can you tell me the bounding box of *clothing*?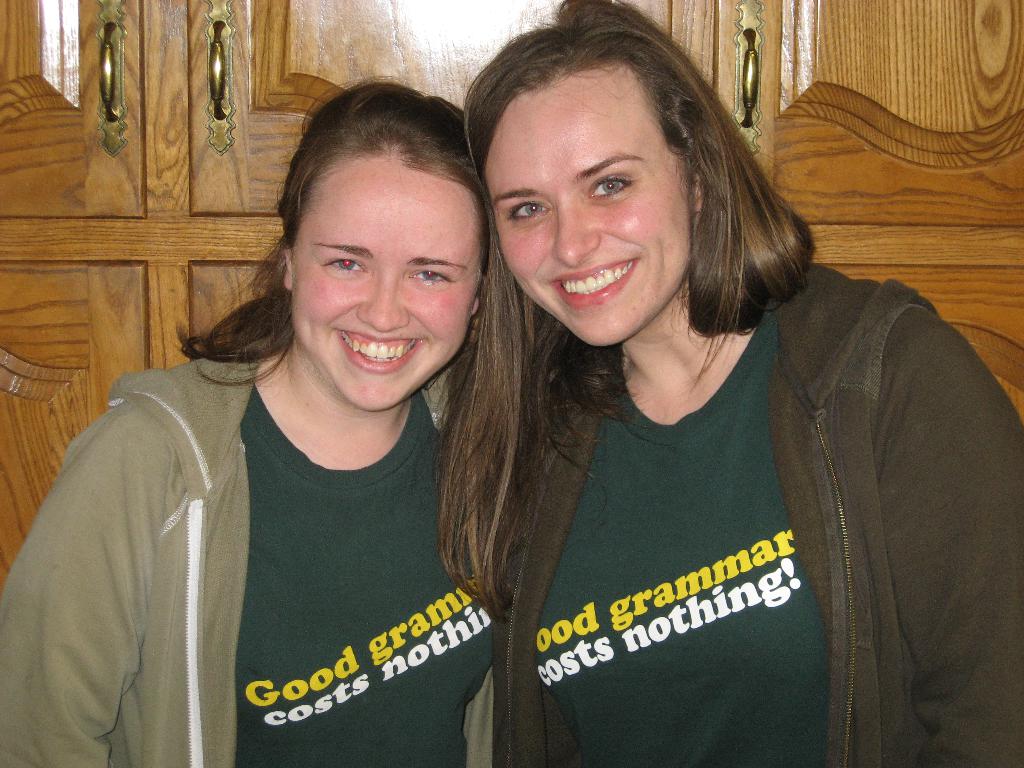
rect(0, 342, 532, 767).
